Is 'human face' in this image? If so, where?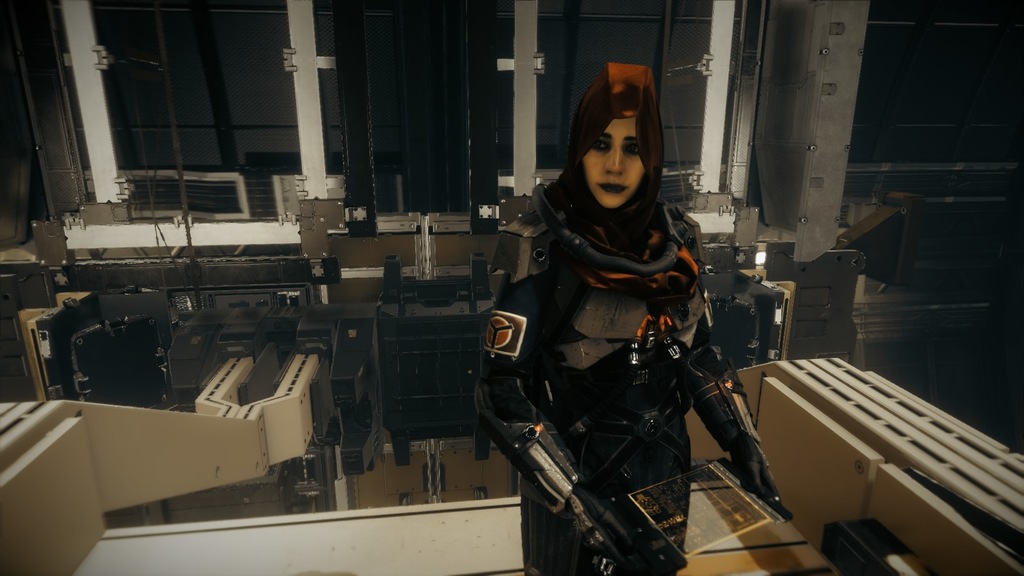
Yes, at 582,112,645,208.
